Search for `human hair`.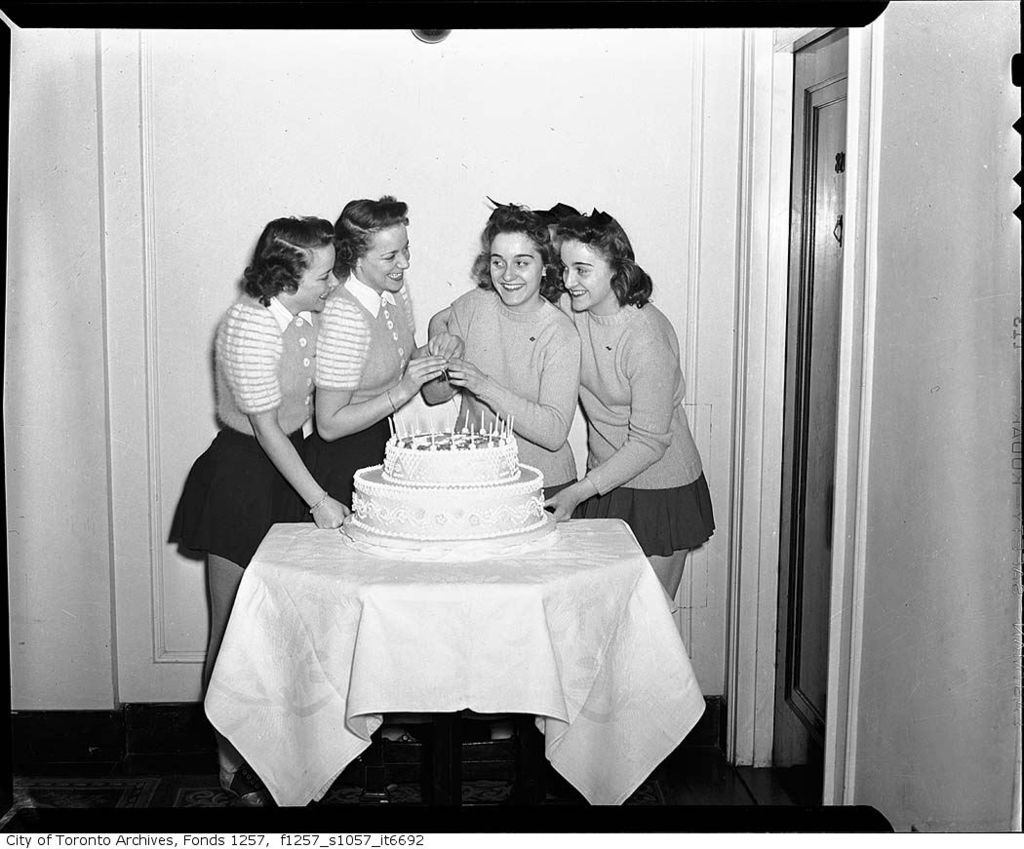
Found at l=236, t=213, r=320, b=318.
